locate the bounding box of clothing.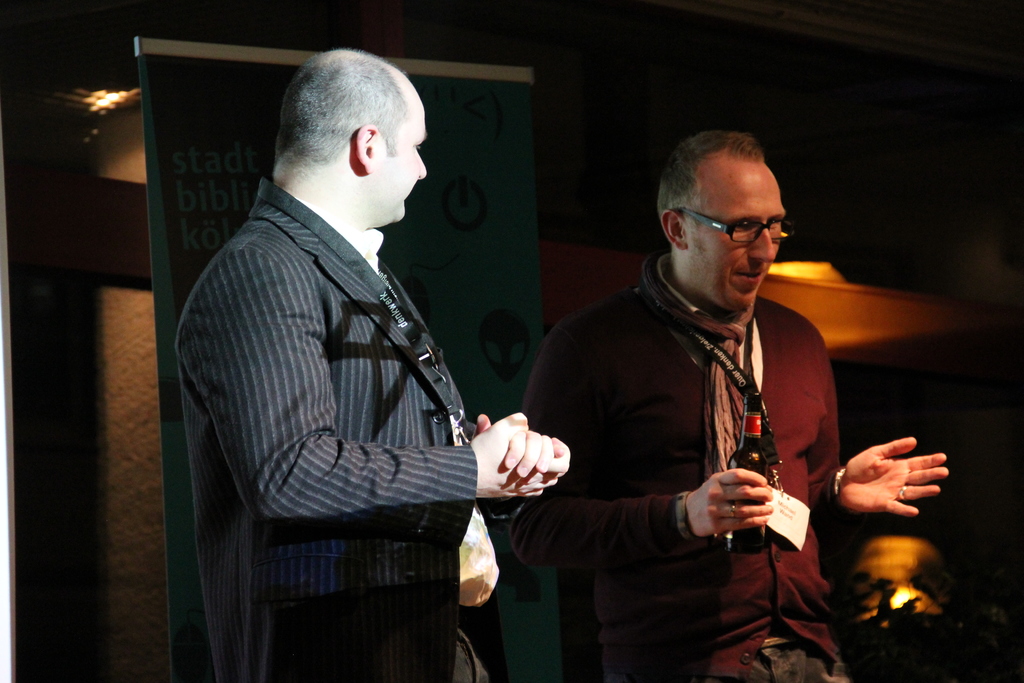
Bounding box: rect(184, 122, 513, 634).
